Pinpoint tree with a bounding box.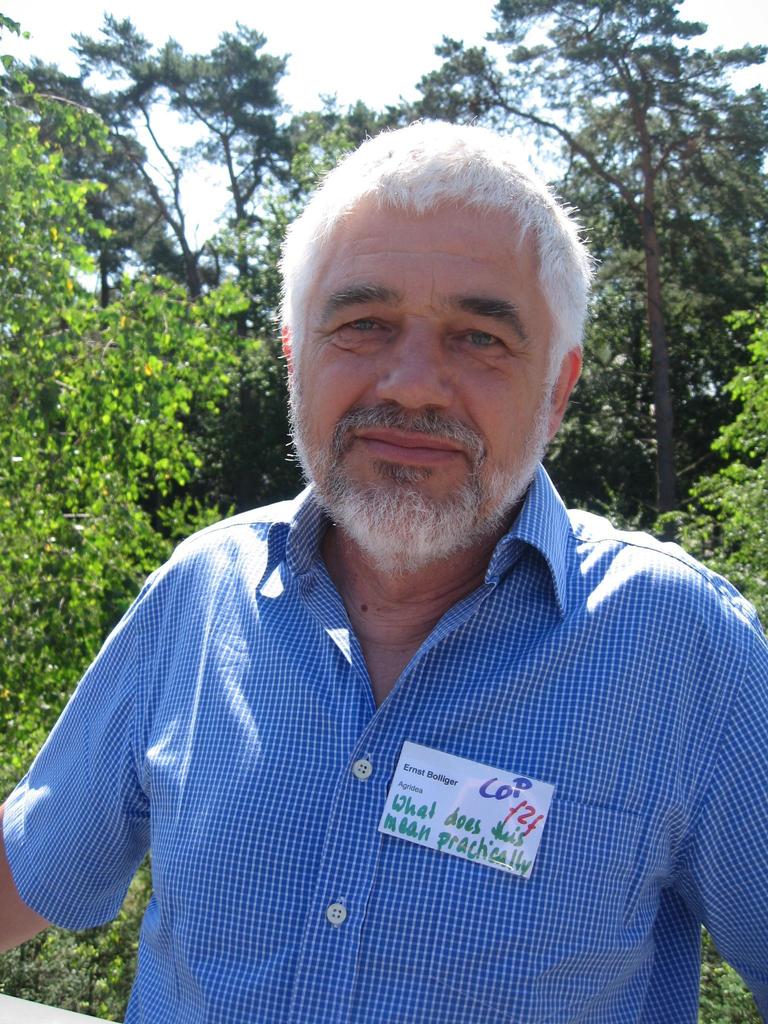
pyautogui.locateOnScreen(289, 0, 767, 528).
